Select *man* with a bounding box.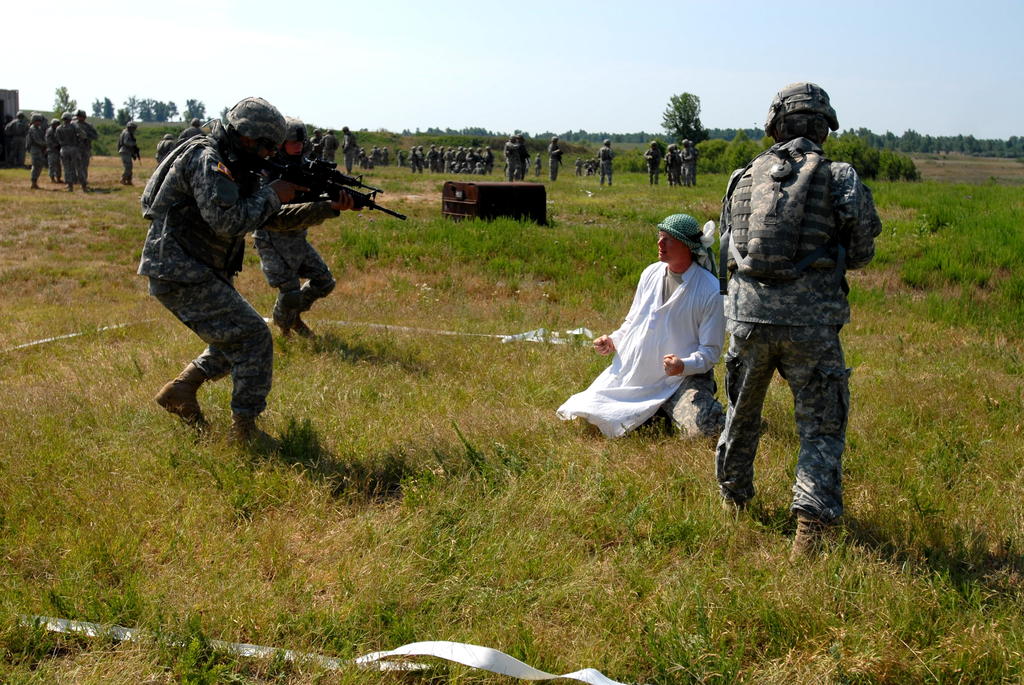
638 136 668 184.
